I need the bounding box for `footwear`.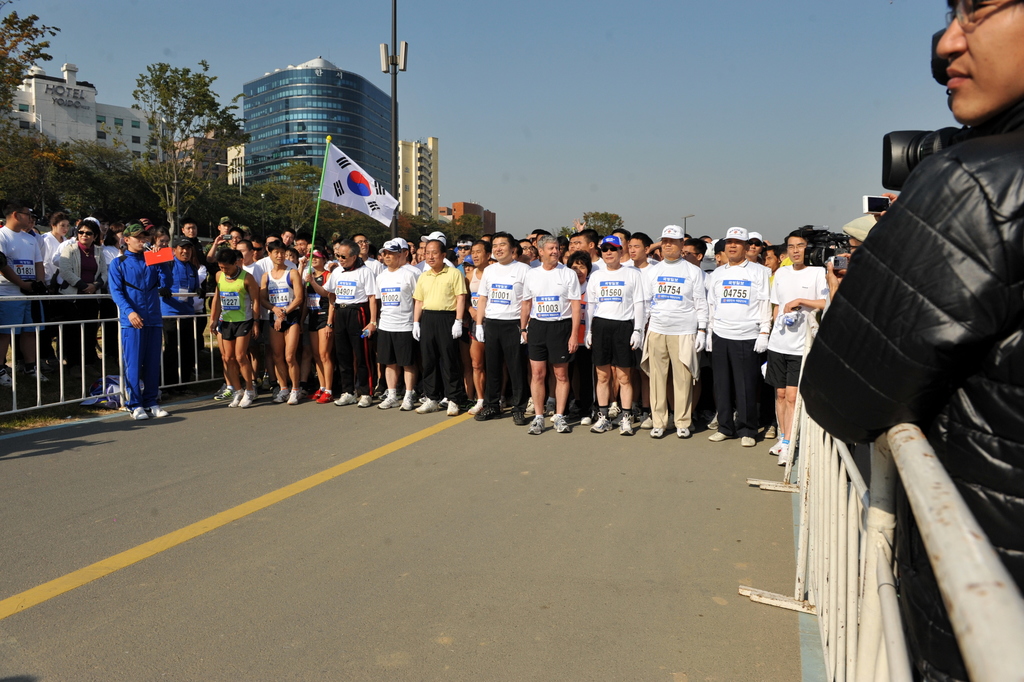
Here it is: box(354, 392, 371, 406).
